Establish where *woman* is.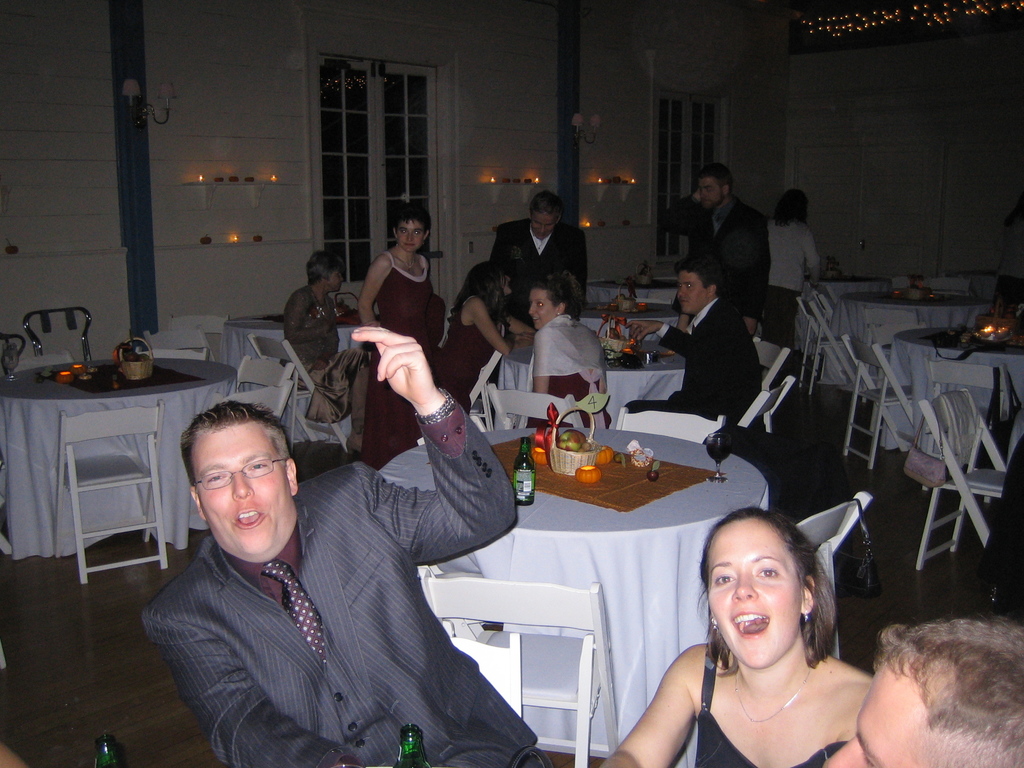
Established at rect(359, 204, 452, 451).
